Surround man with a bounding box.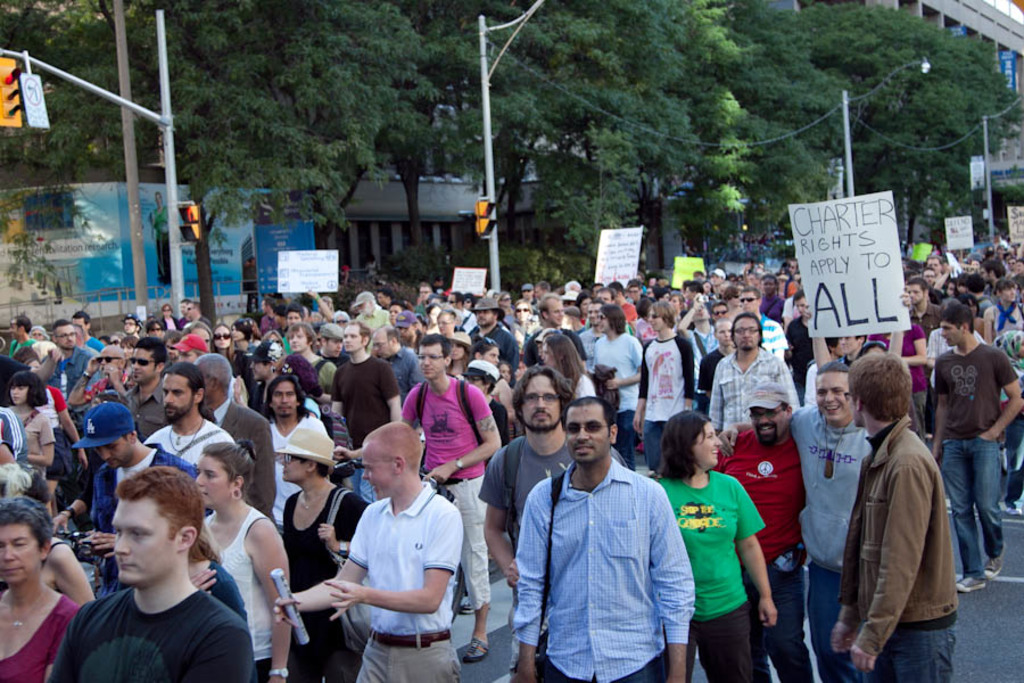
bbox=(709, 266, 726, 294).
